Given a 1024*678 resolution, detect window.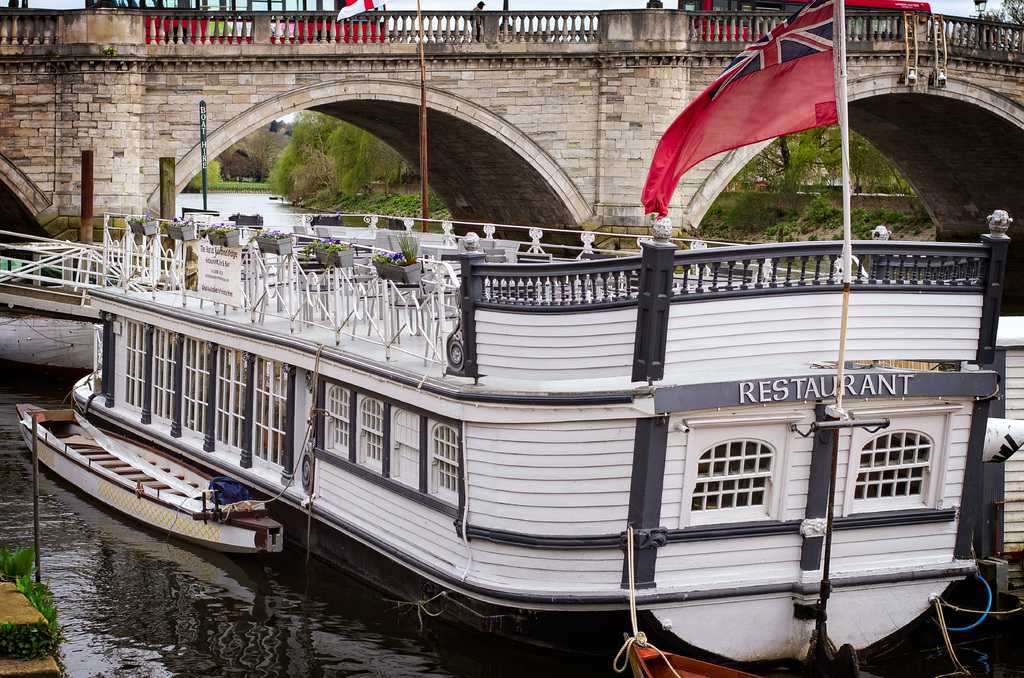
rect(679, 423, 789, 528).
